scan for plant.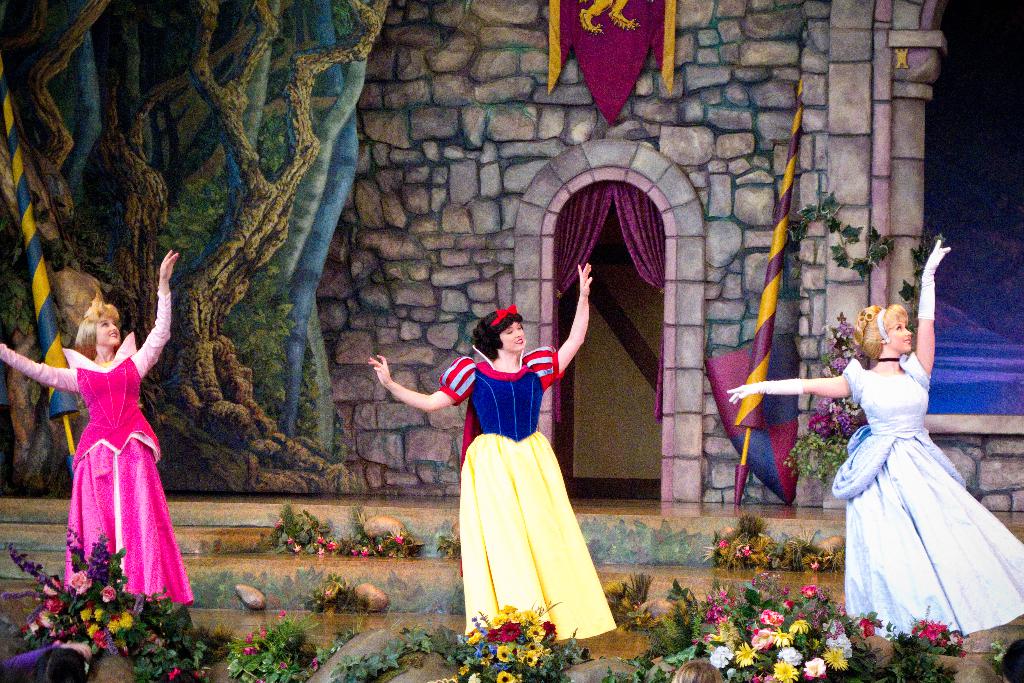
Scan result: rect(221, 605, 324, 682).
